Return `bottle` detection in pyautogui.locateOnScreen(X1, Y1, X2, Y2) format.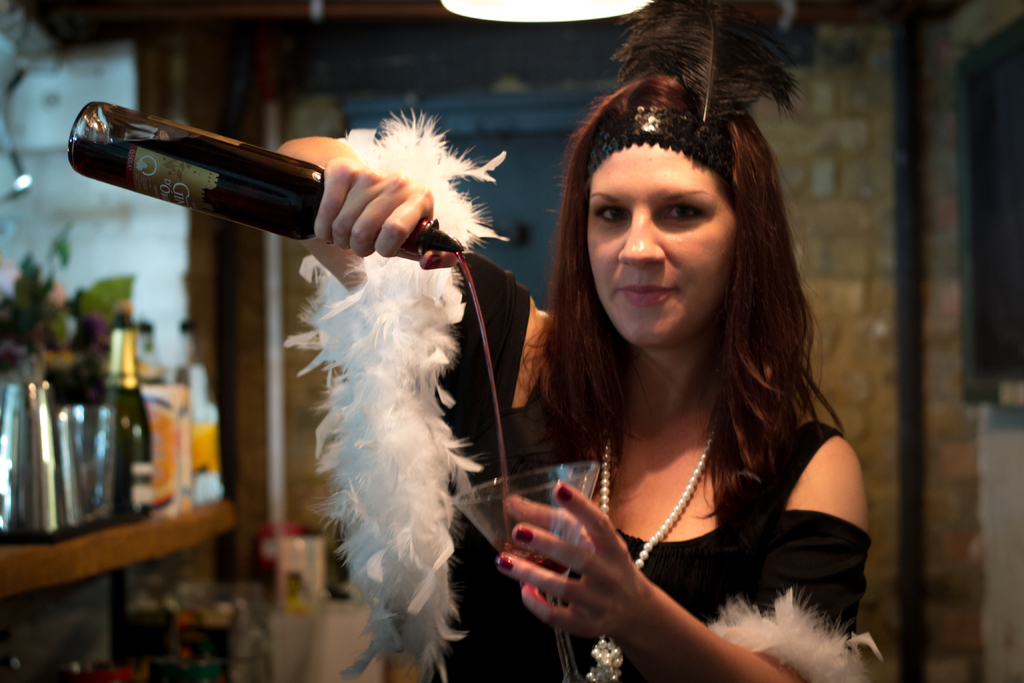
pyautogui.locateOnScreen(61, 111, 520, 270).
